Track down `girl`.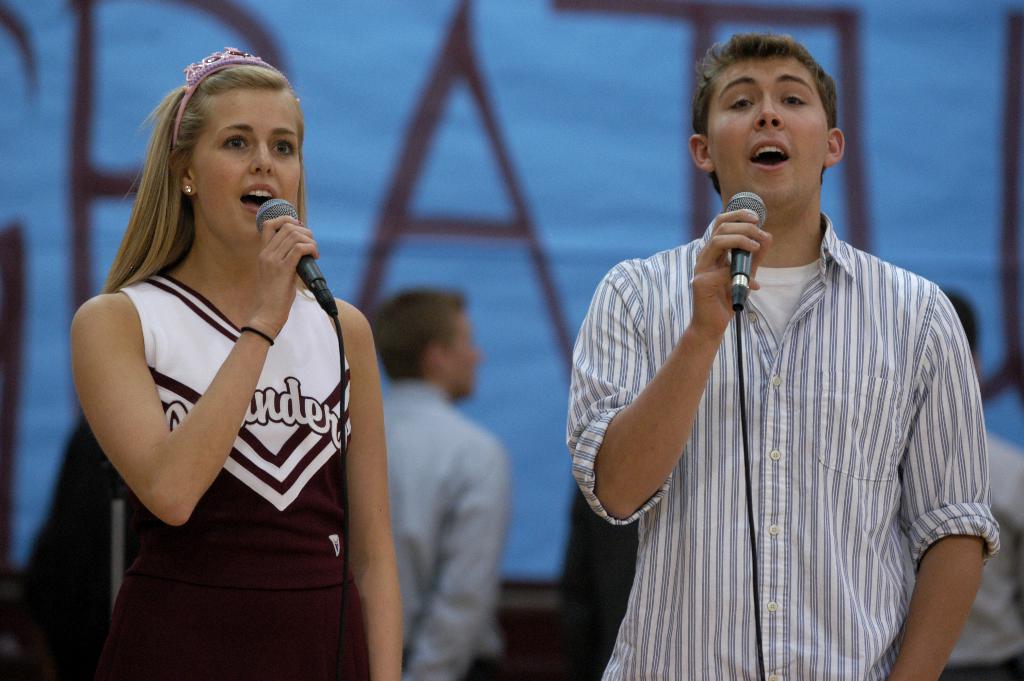
Tracked to box(68, 44, 403, 680).
